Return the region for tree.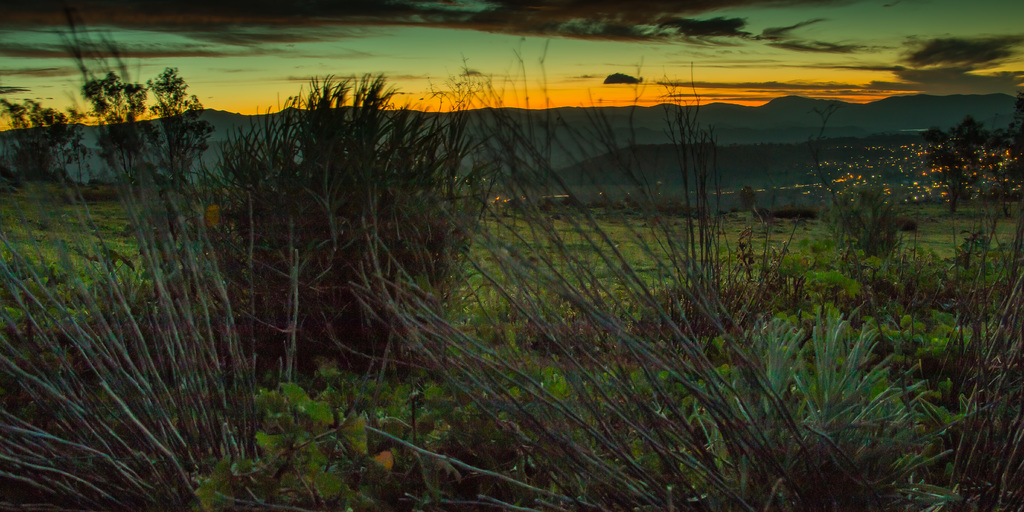
0/90/93/187.
